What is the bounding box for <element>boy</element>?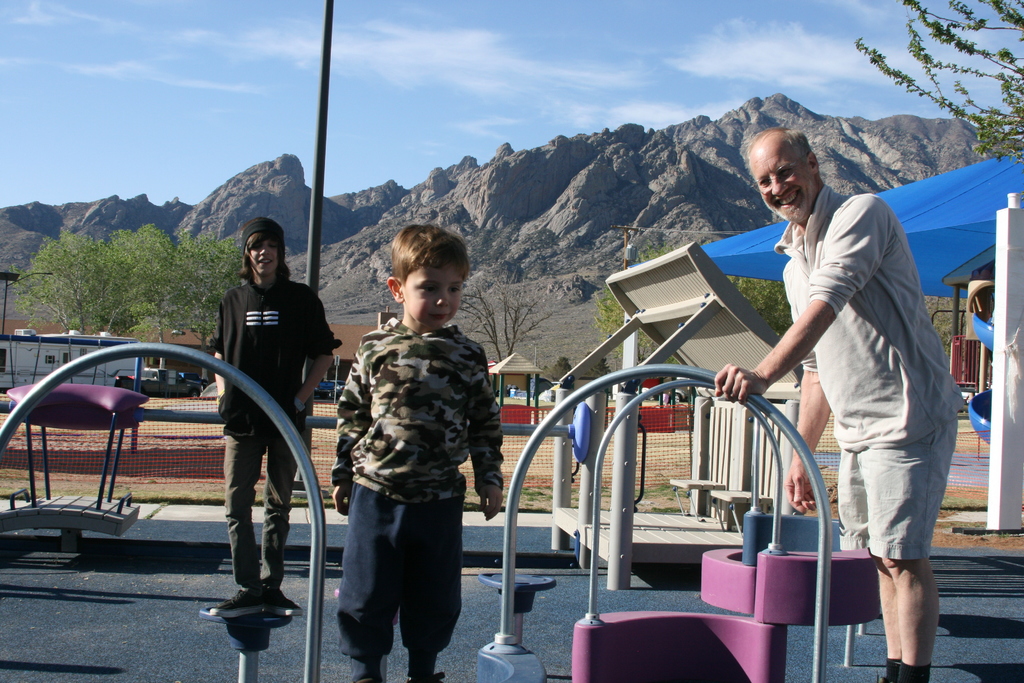
[left=211, top=221, right=335, bottom=620].
